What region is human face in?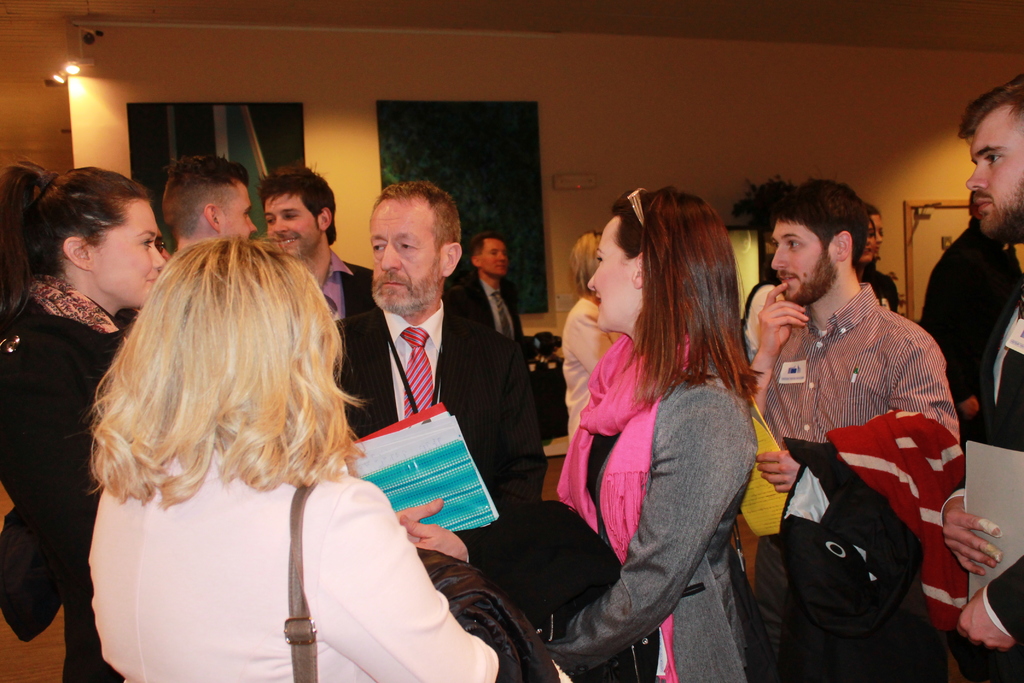
[left=966, top=102, right=1023, bottom=231].
